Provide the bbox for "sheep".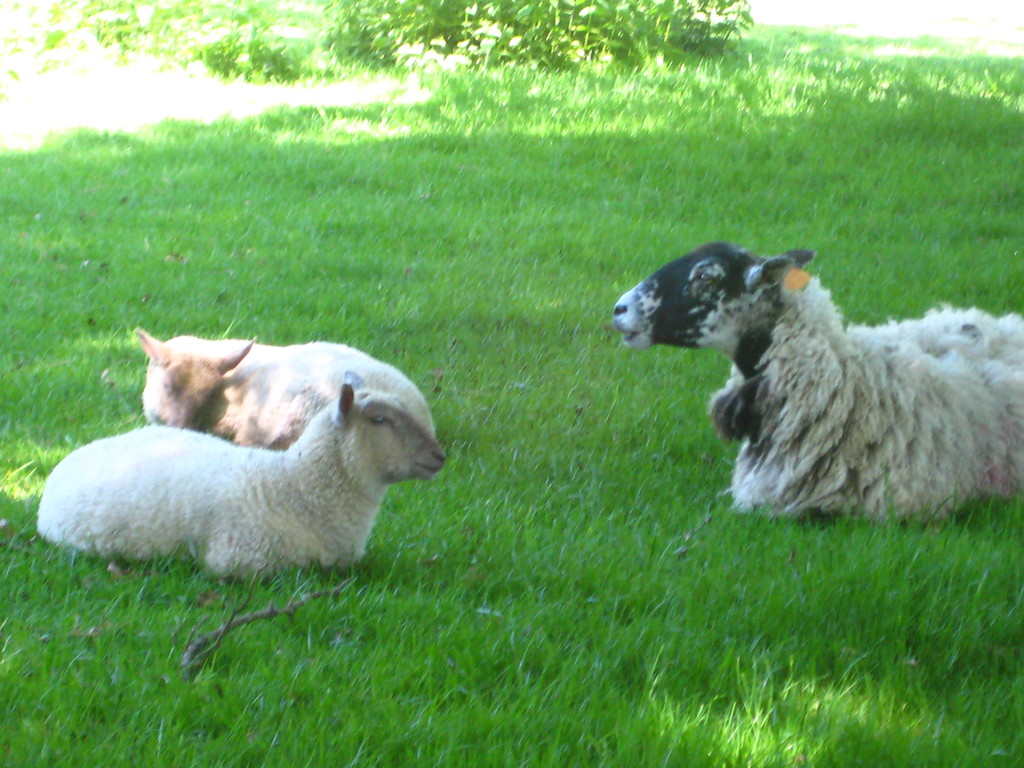
[x1=611, y1=241, x2=1023, y2=528].
